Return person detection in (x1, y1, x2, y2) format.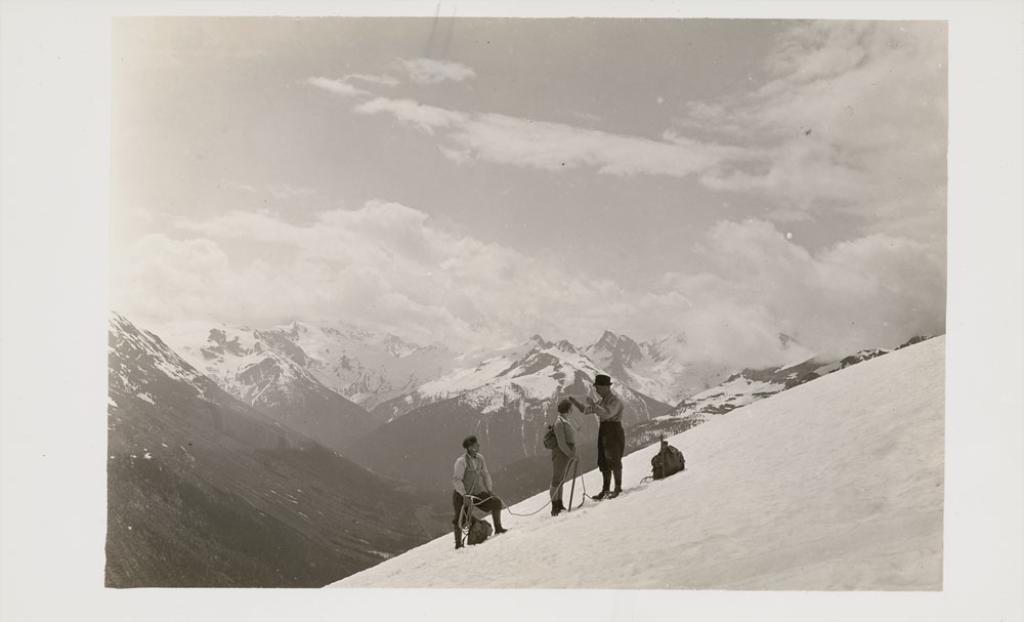
(592, 381, 634, 492).
